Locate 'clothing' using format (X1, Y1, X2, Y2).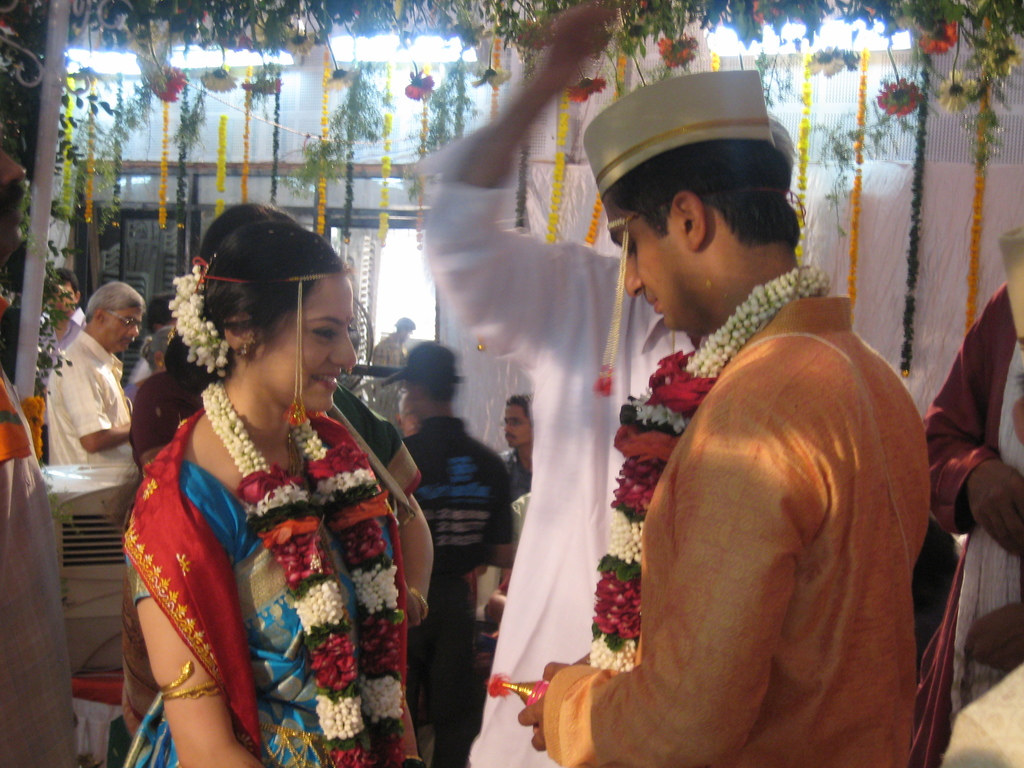
(406, 414, 506, 767).
